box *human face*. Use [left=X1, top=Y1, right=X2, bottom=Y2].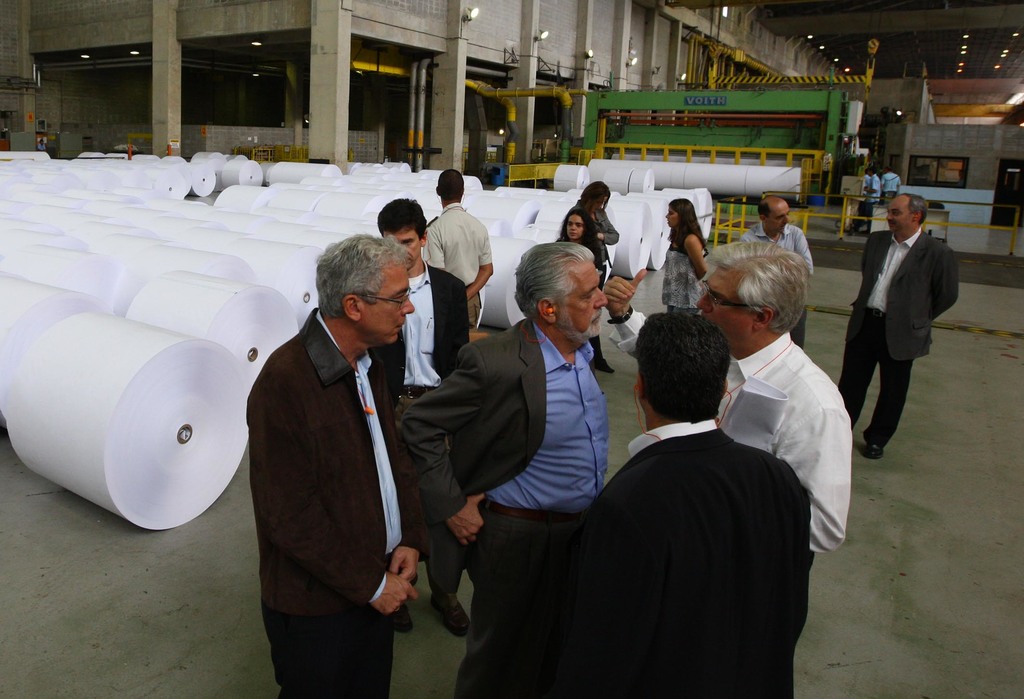
[left=563, top=261, right=605, bottom=339].
